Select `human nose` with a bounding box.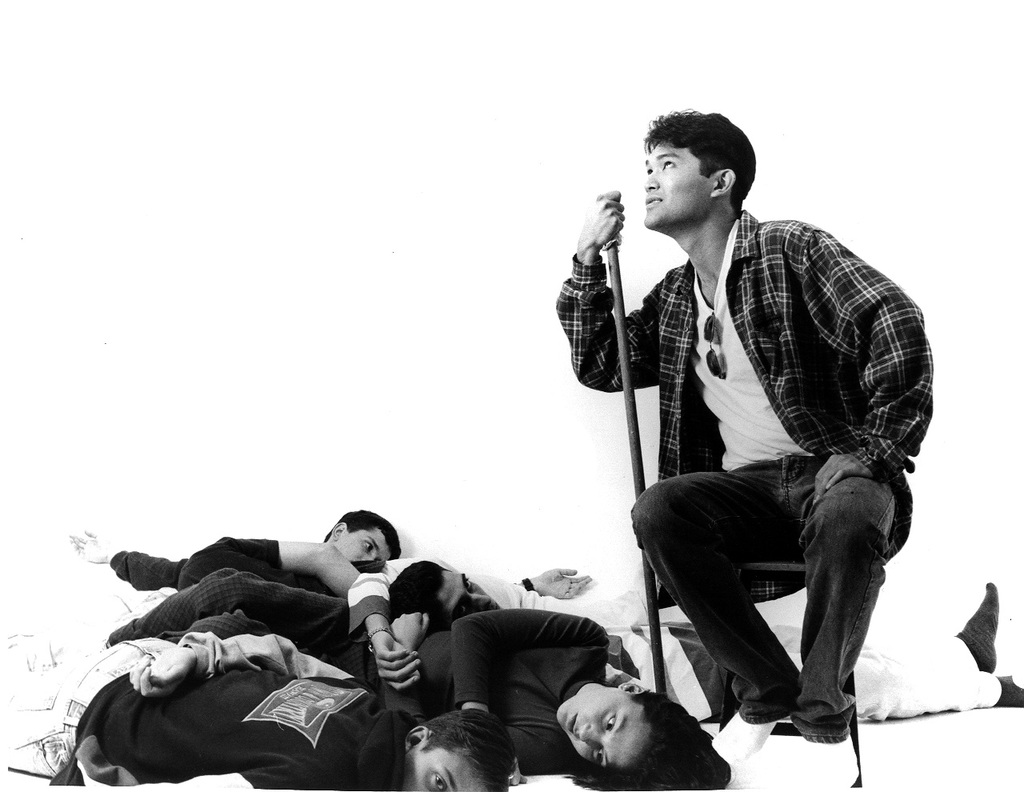
{"left": 364, "top": 550, "right": 374, "bottom": 563}.
